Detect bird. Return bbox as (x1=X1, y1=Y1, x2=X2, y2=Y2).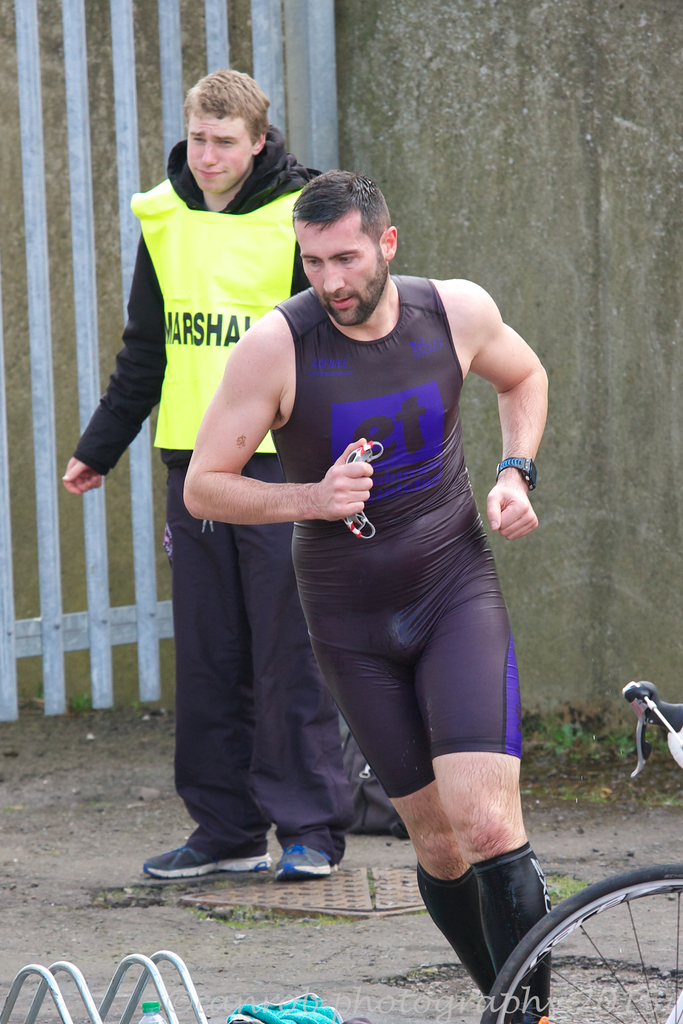
(x1=142, y1=842, x2=270, y2=878).
